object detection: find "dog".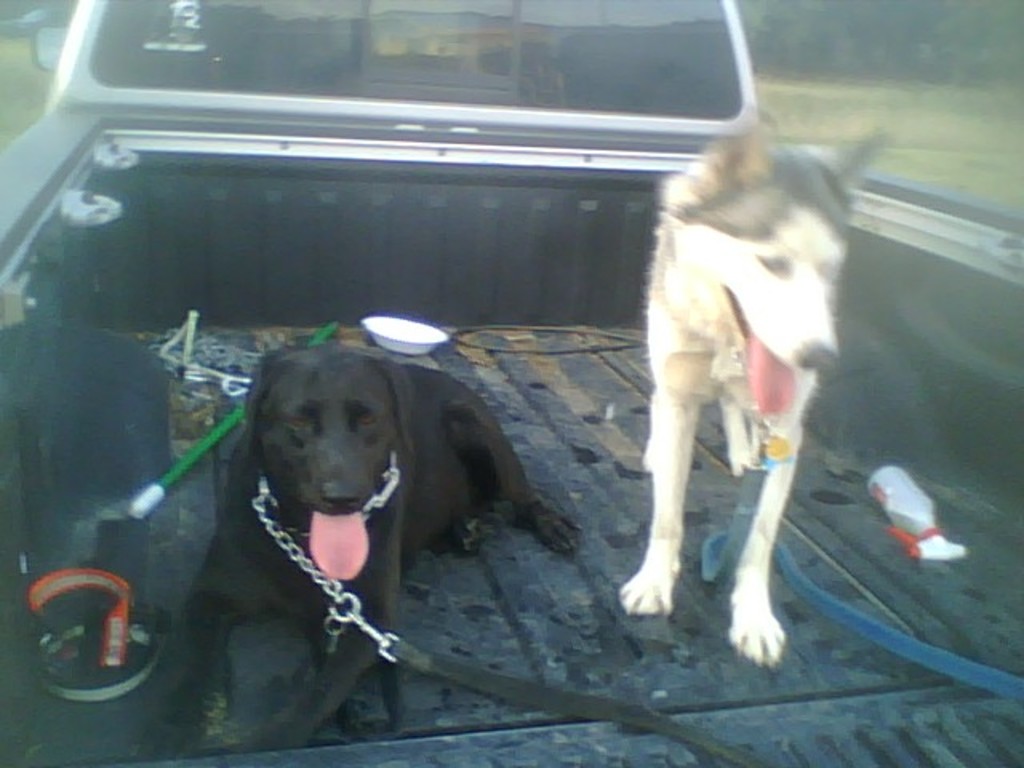
region(621, 107, 875, 667).
